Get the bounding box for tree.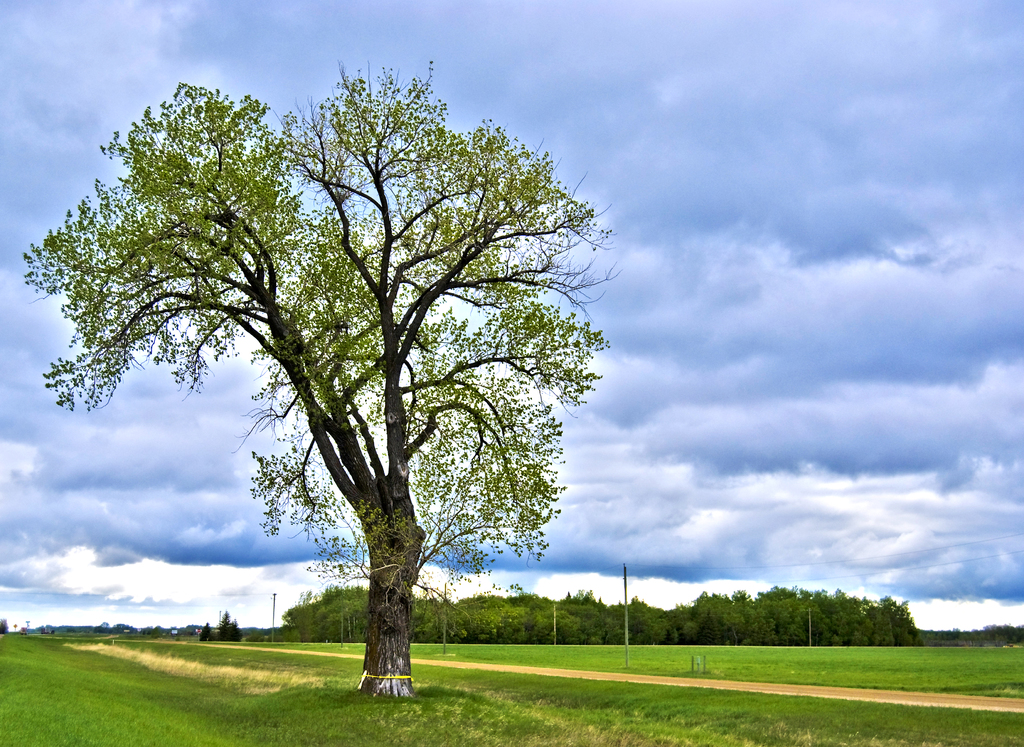
Rect(215, 609, 228, 641).
